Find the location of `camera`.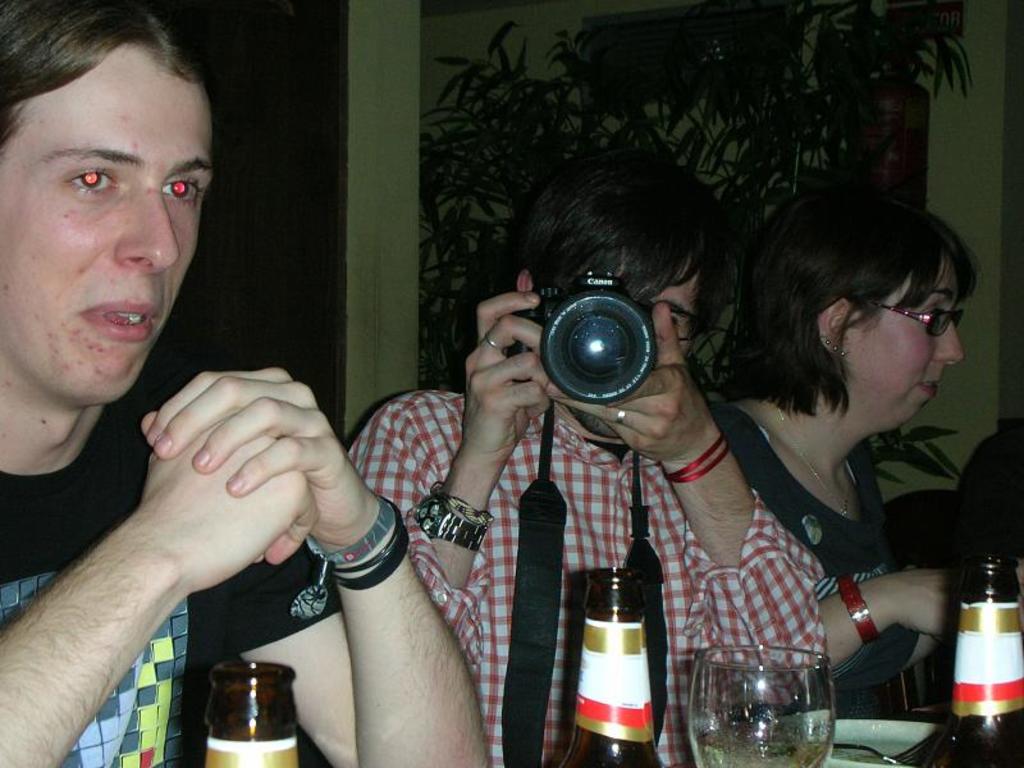
Location: pyautogui.locateOnScreen(540, 274, 658, 416).
